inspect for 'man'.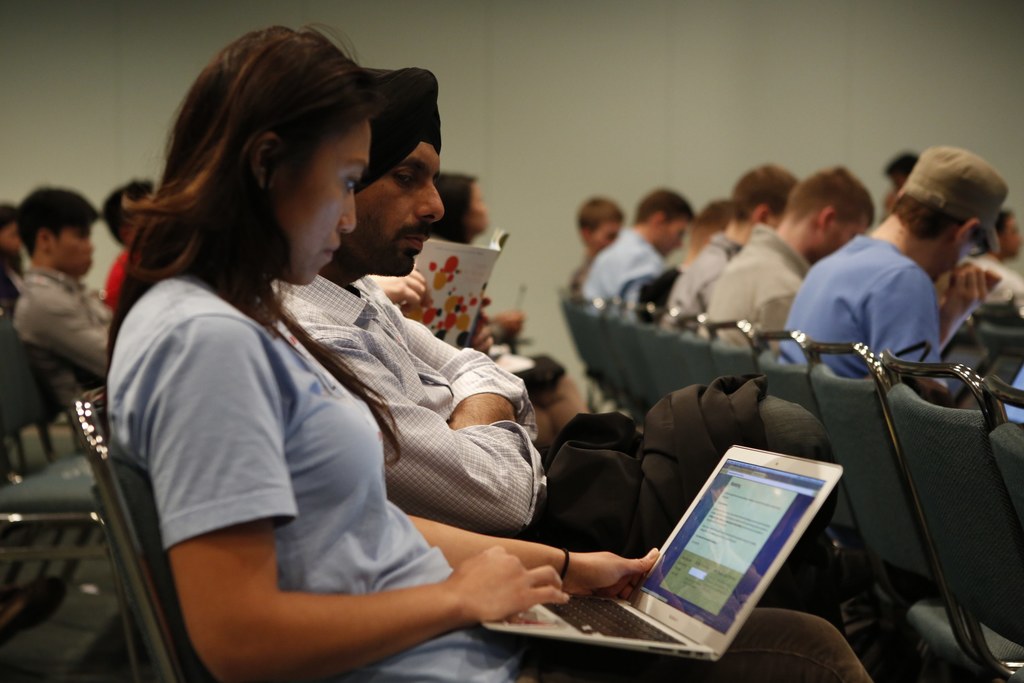
Inspection: 582/186/696/324.
